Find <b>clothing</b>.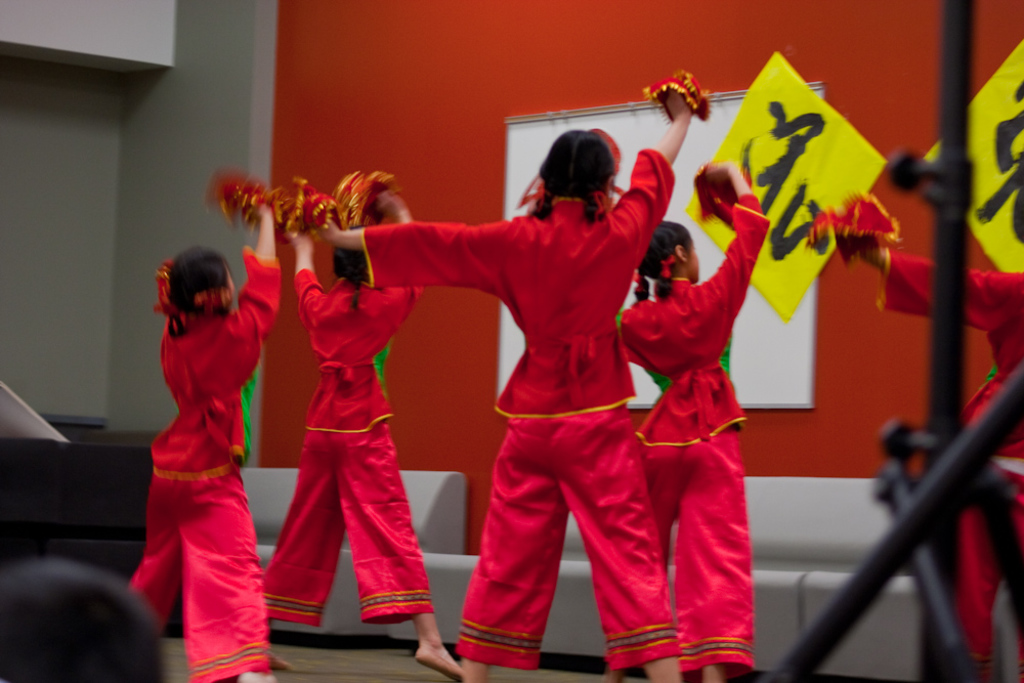
(x1=285, y1=268, x2=432, y2=627).
